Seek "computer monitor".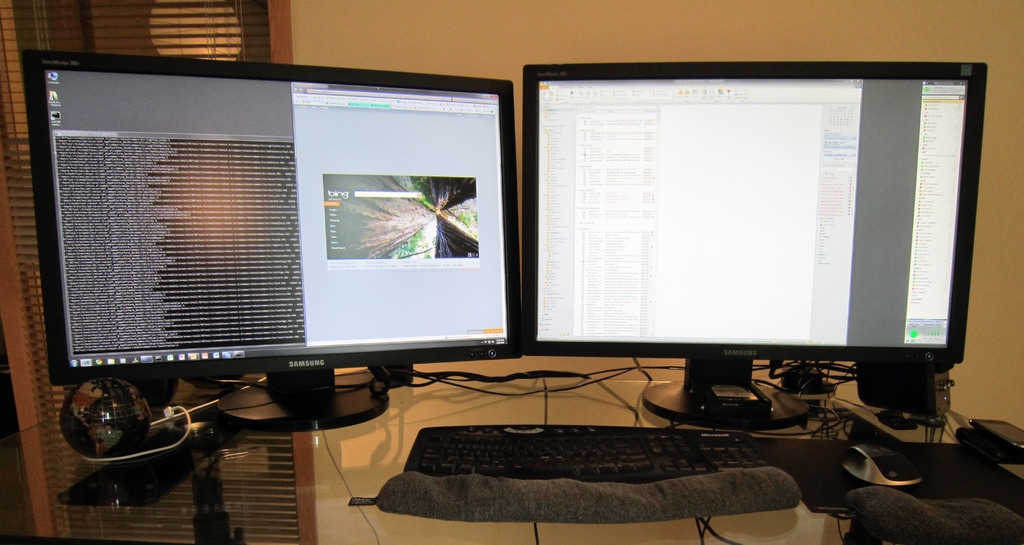
pyautogui.locateOnScreen(18, 51, 505, 439).
